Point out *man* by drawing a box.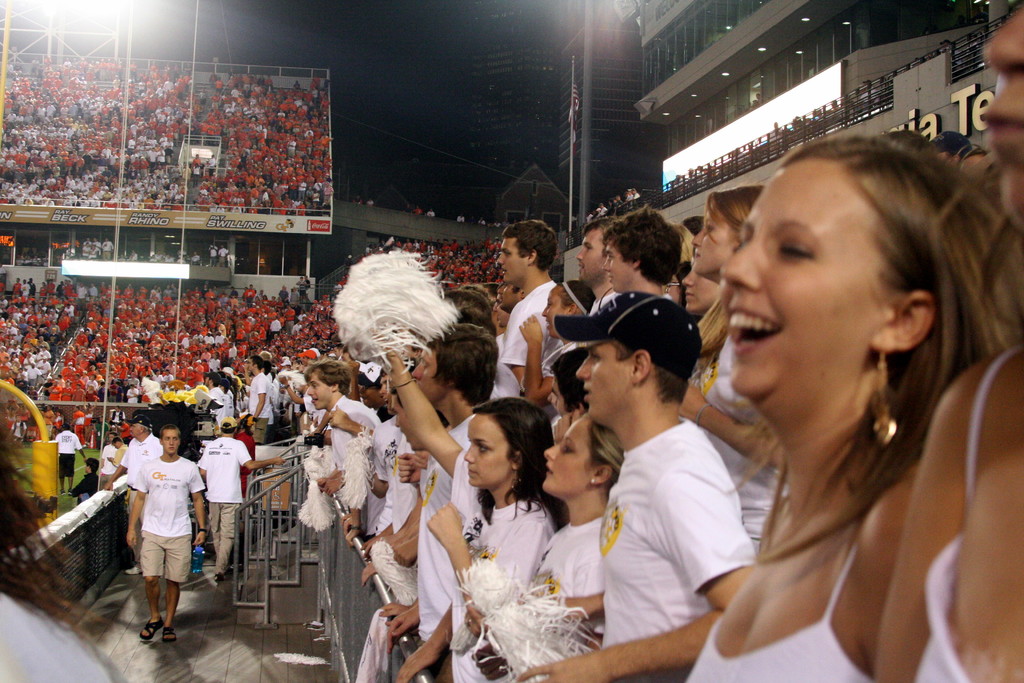
(124,417,160,578).
